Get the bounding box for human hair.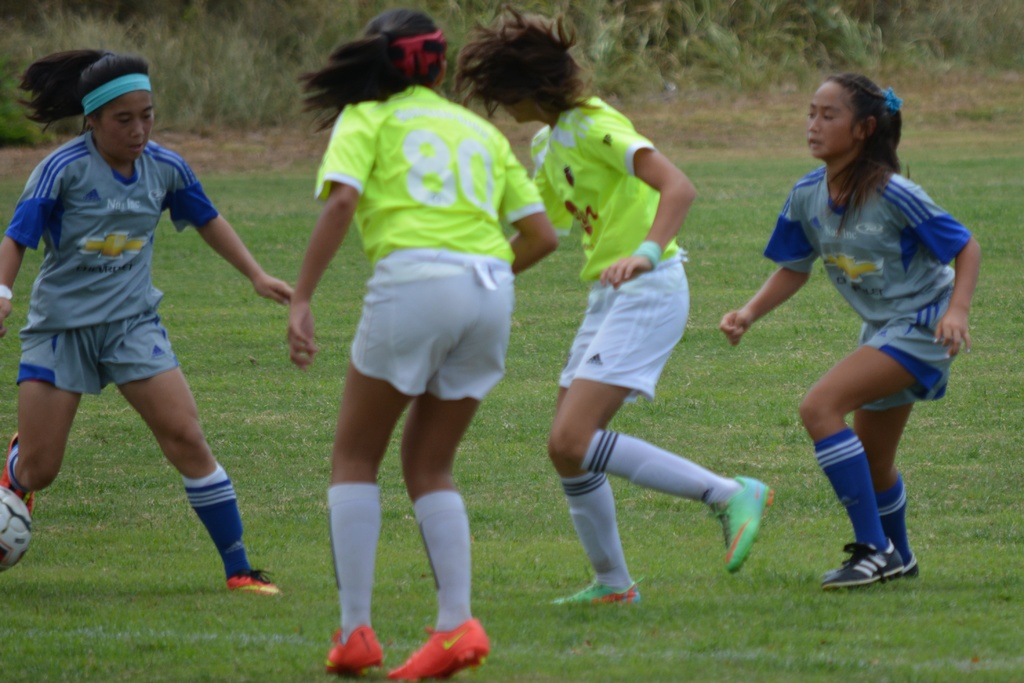
[x1=452, y1=6, x2=602, y2=119].
